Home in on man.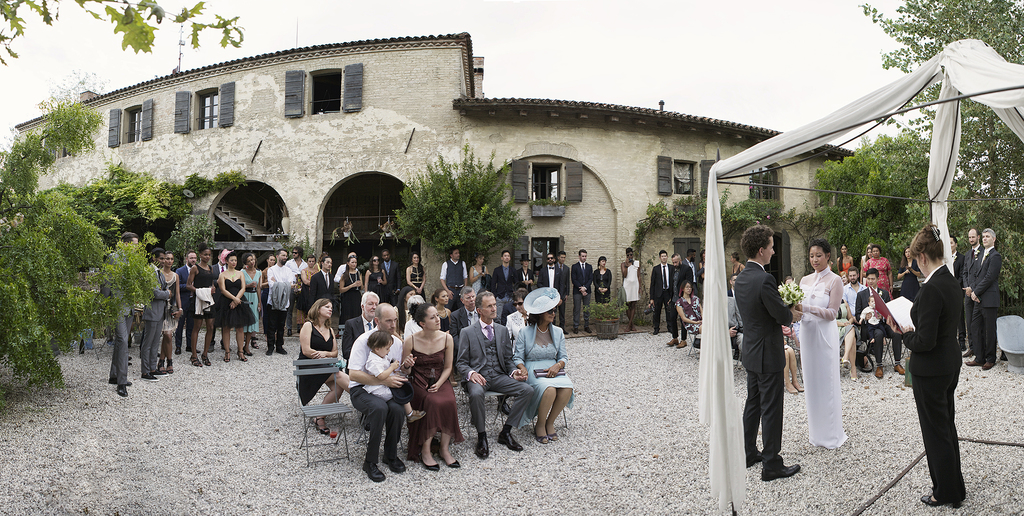
Homed in at [376,248,401,302].
